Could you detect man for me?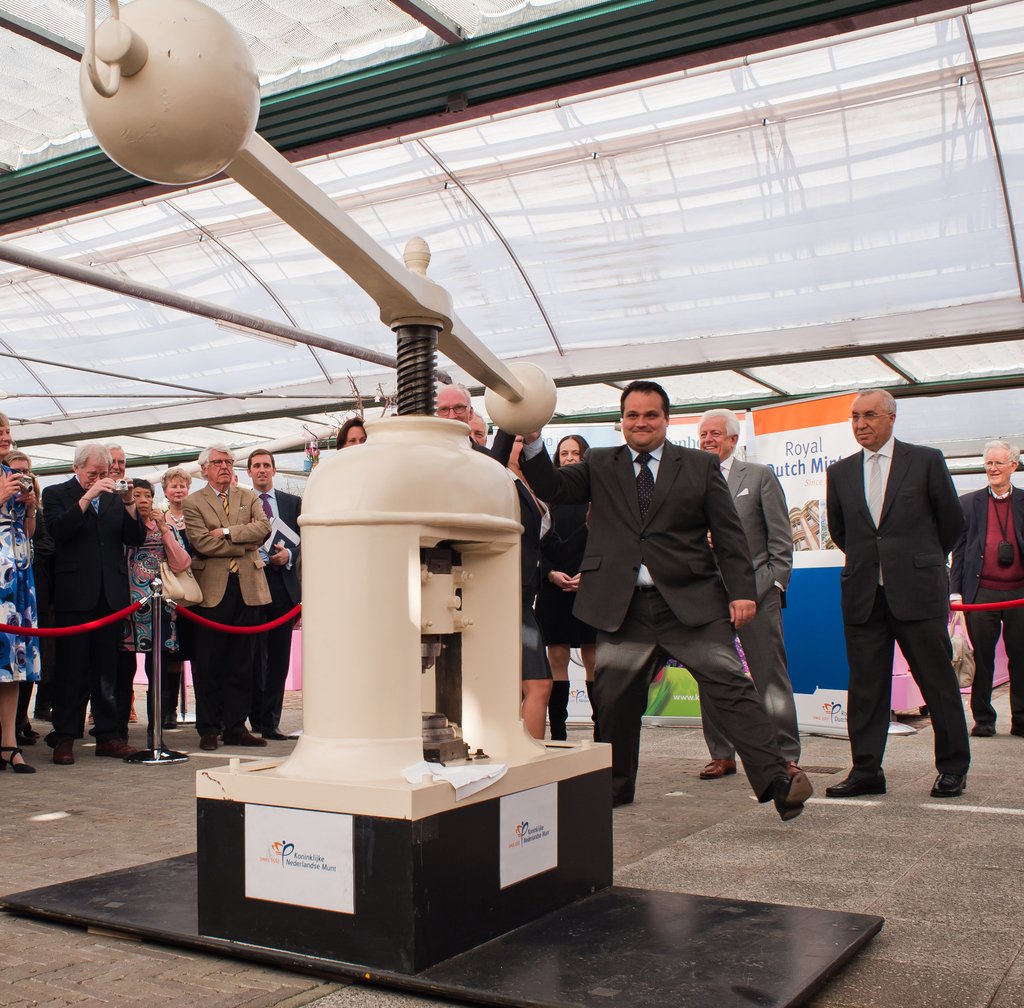
Detection result: pyautogui.locateOnScreen(179, 438, 271, 748).
